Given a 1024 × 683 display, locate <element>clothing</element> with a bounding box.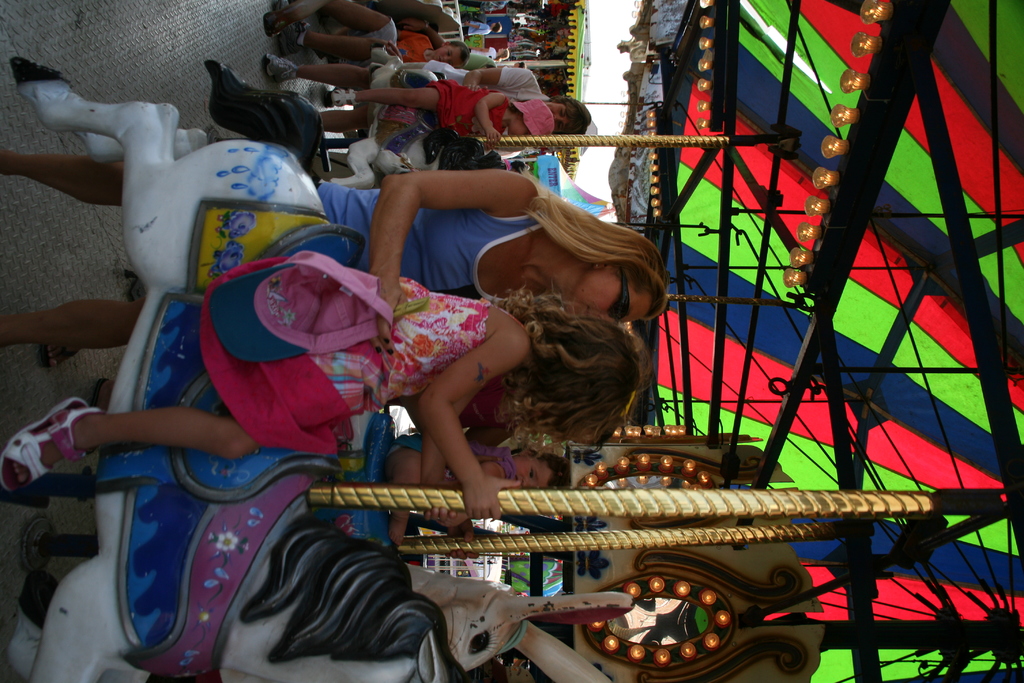
Located: crop(193, 272, 529, 461).
